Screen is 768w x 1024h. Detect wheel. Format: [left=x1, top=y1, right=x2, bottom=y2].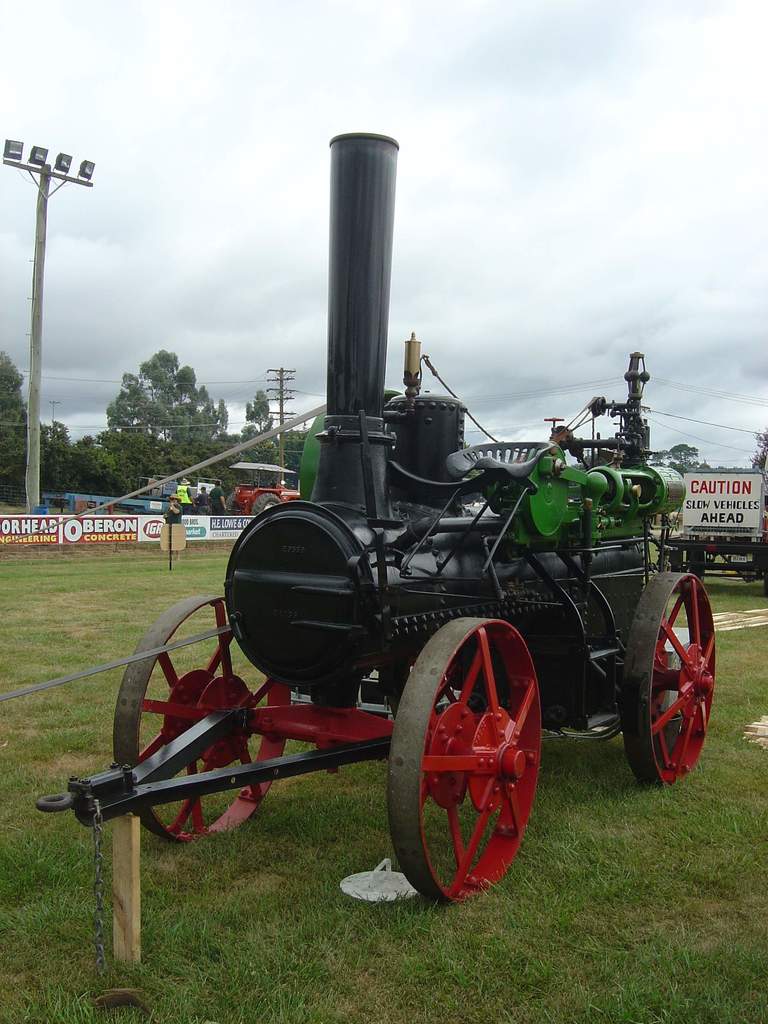
[left=767, top=568, right=767, bottom=594].
